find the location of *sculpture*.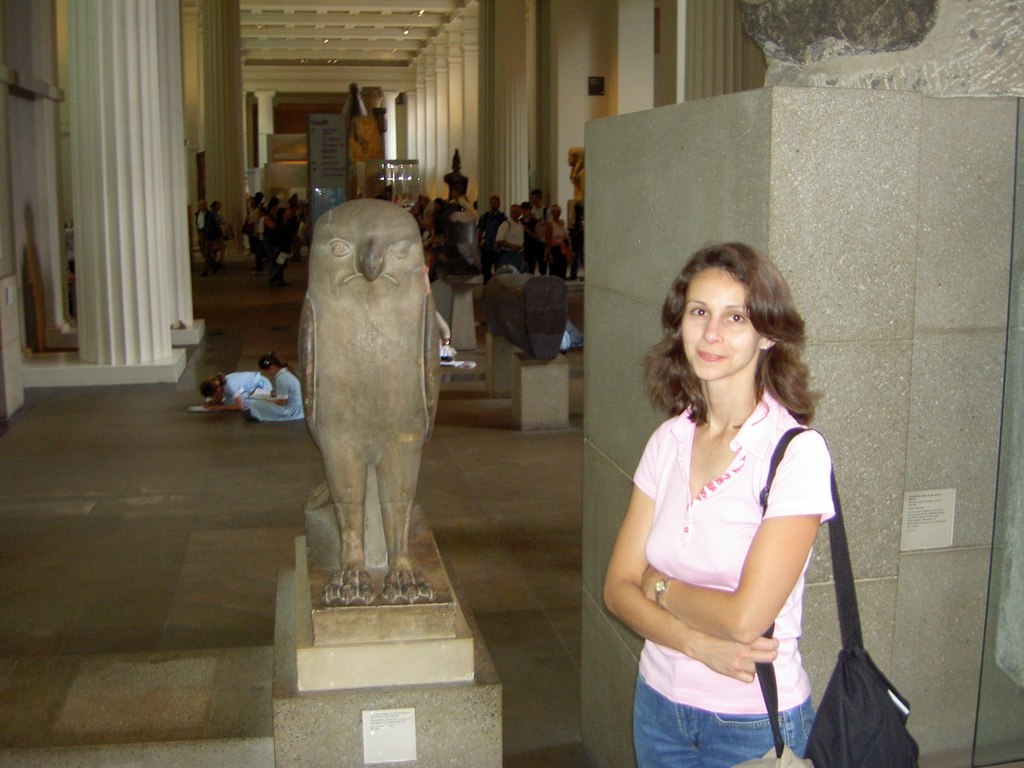
Location: bbox=(285, 175, 461, 608).
